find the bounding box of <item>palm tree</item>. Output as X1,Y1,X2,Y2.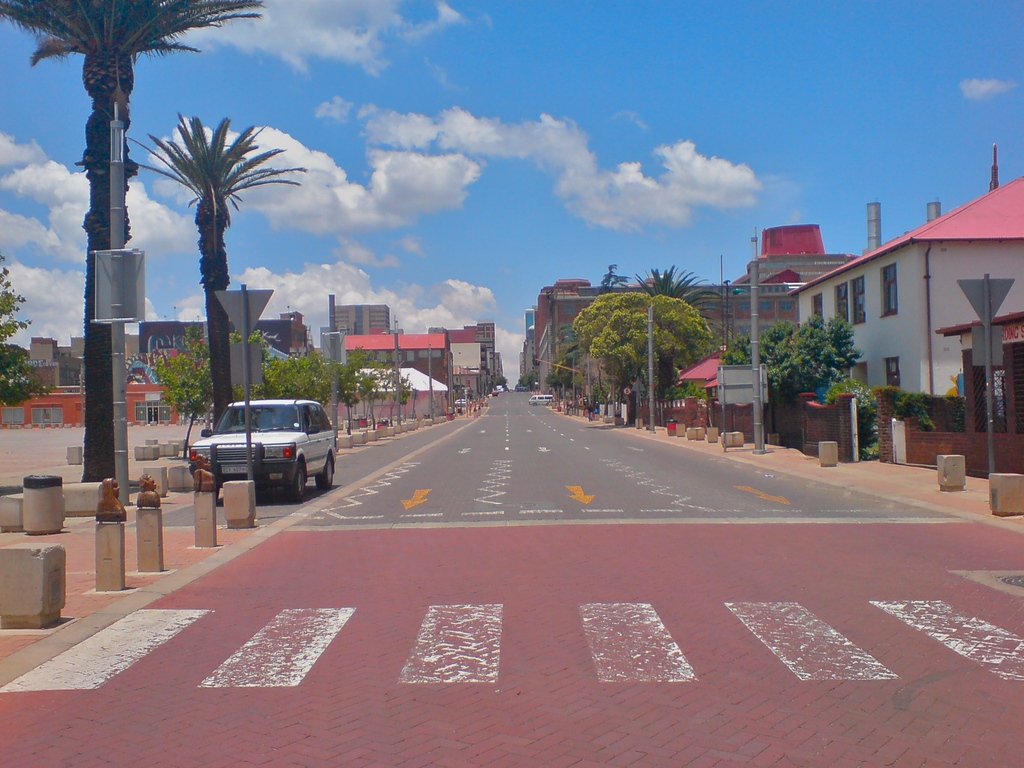
632,270,691,422.
